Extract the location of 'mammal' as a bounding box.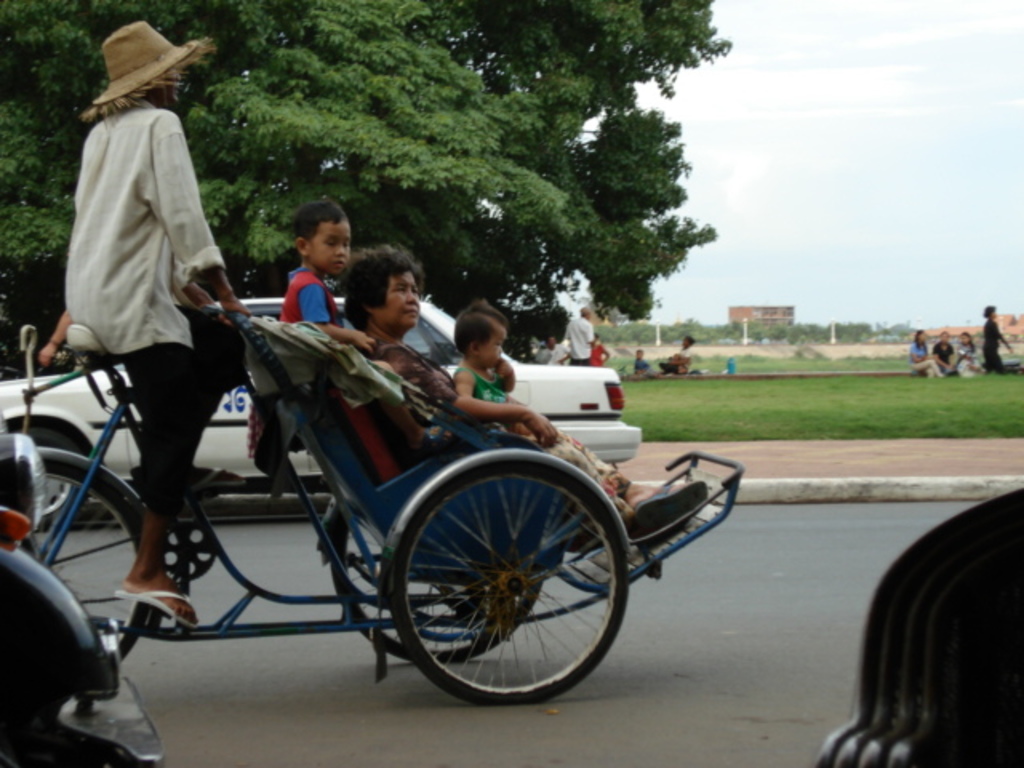
box=[590, 334, 610, 365].
